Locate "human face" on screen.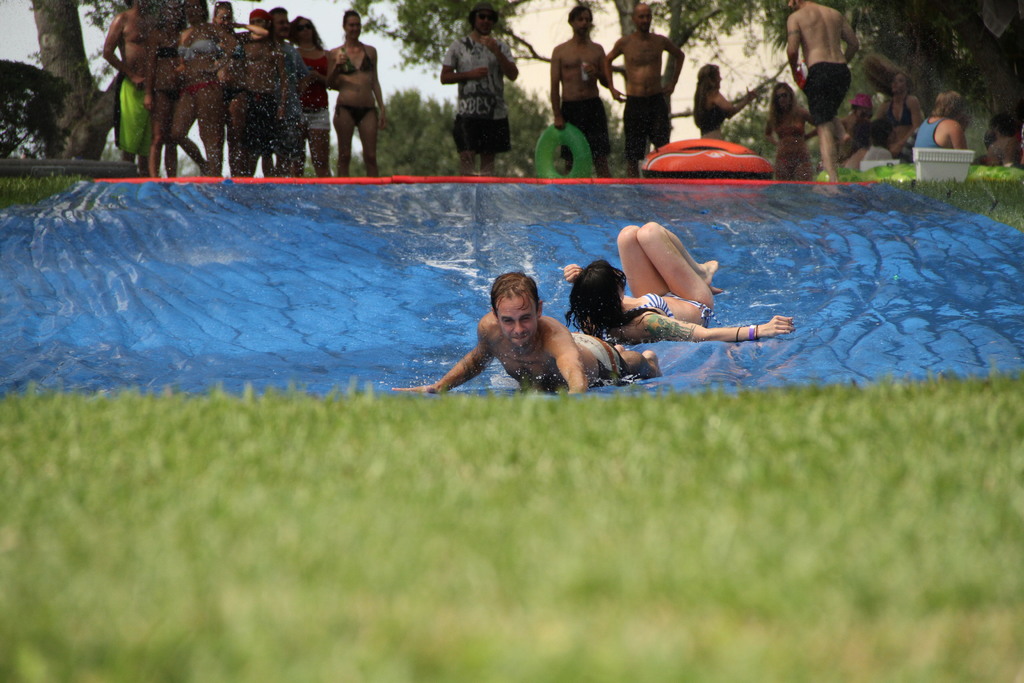
On screen at (left=218, top=4, right=234, bottom=33).
